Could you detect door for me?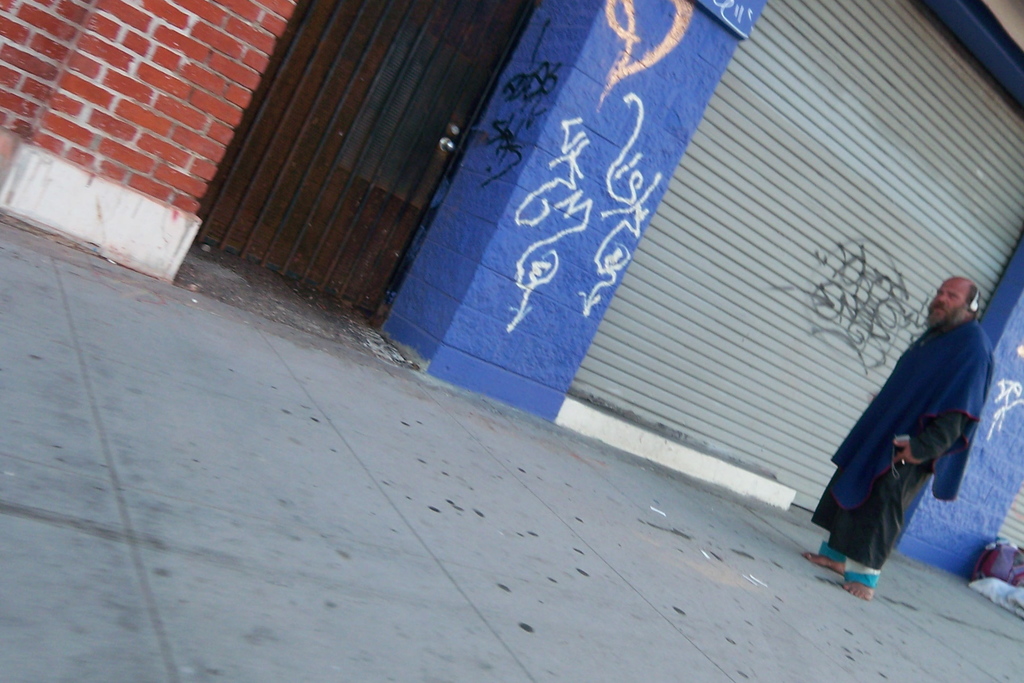
Detection result: {"x1": 197, "y1": 20, "x2": 472, "y2": 309}.
